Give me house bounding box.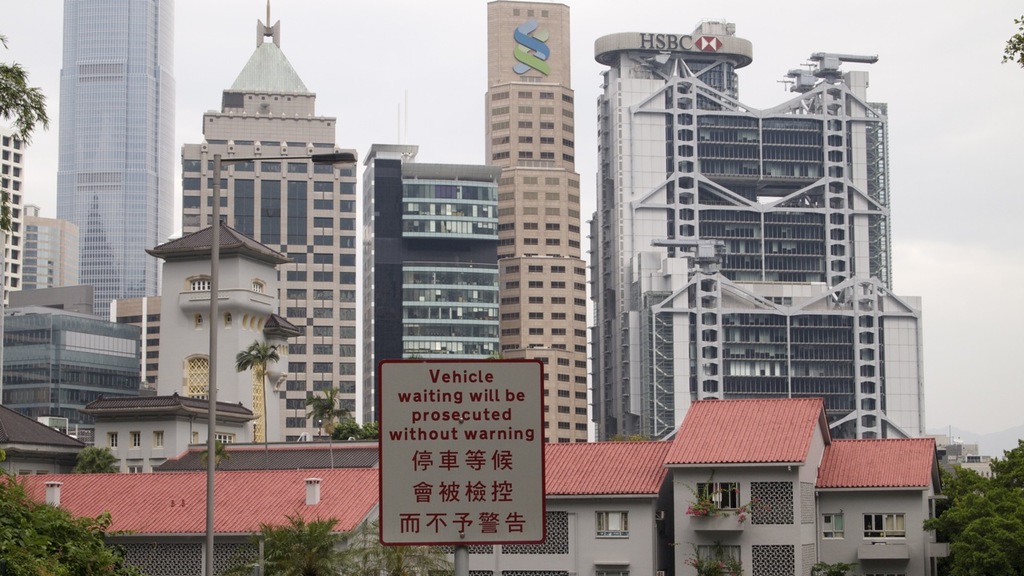
[584,16,927,436].
